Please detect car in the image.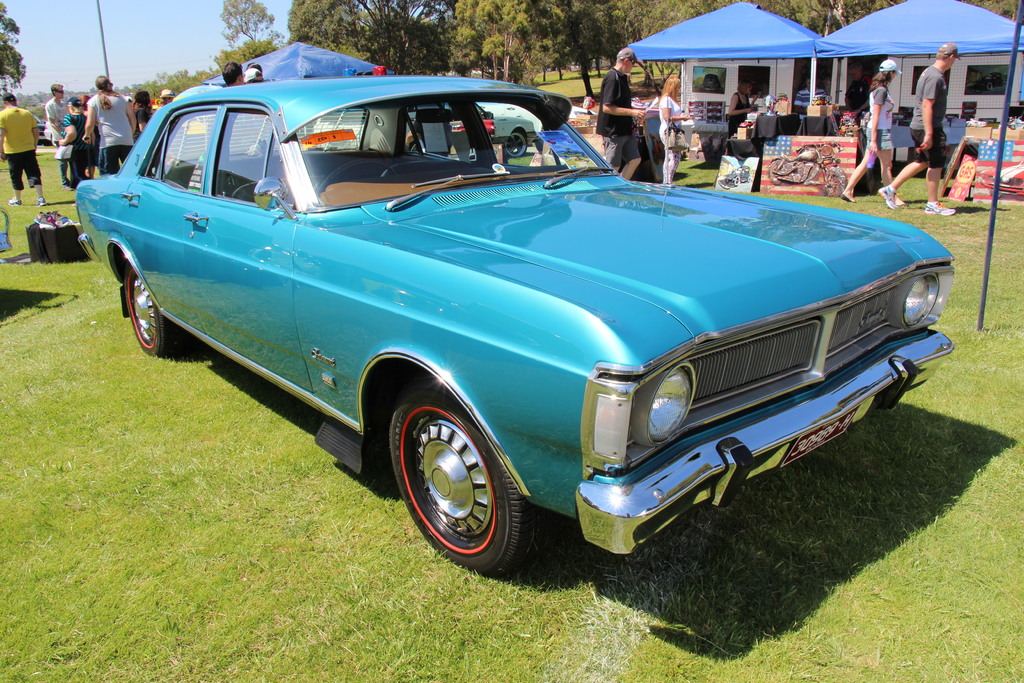
450 110 496 138.
